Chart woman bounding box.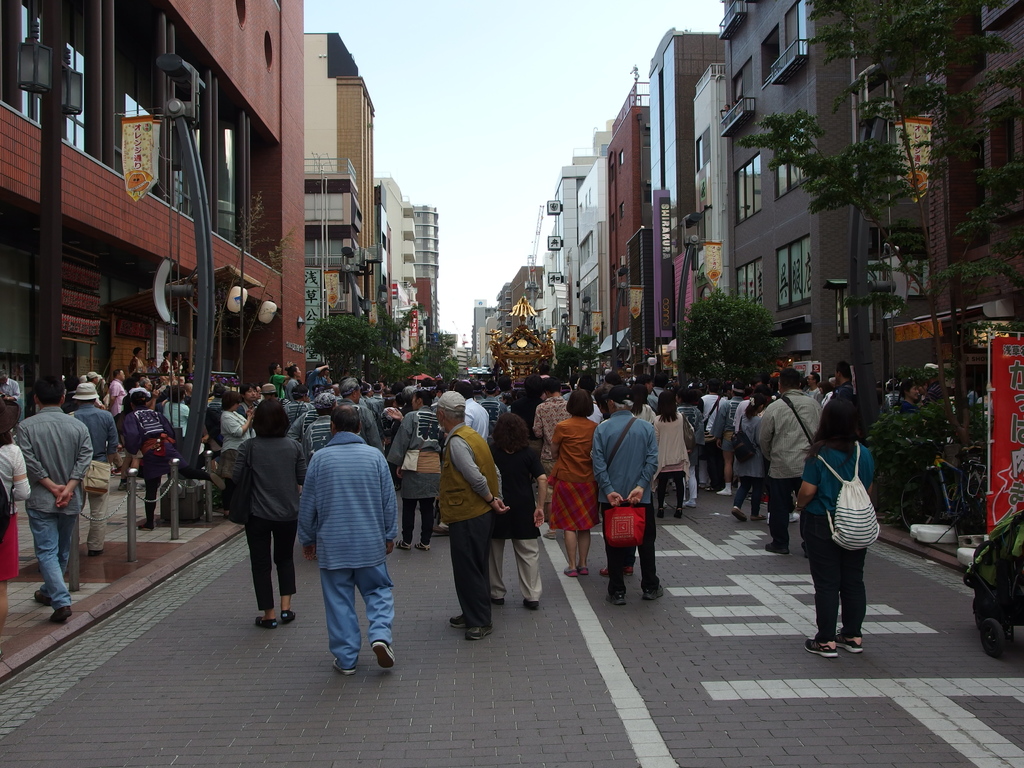
Charted: select_region(216, 389, 258, 515).
